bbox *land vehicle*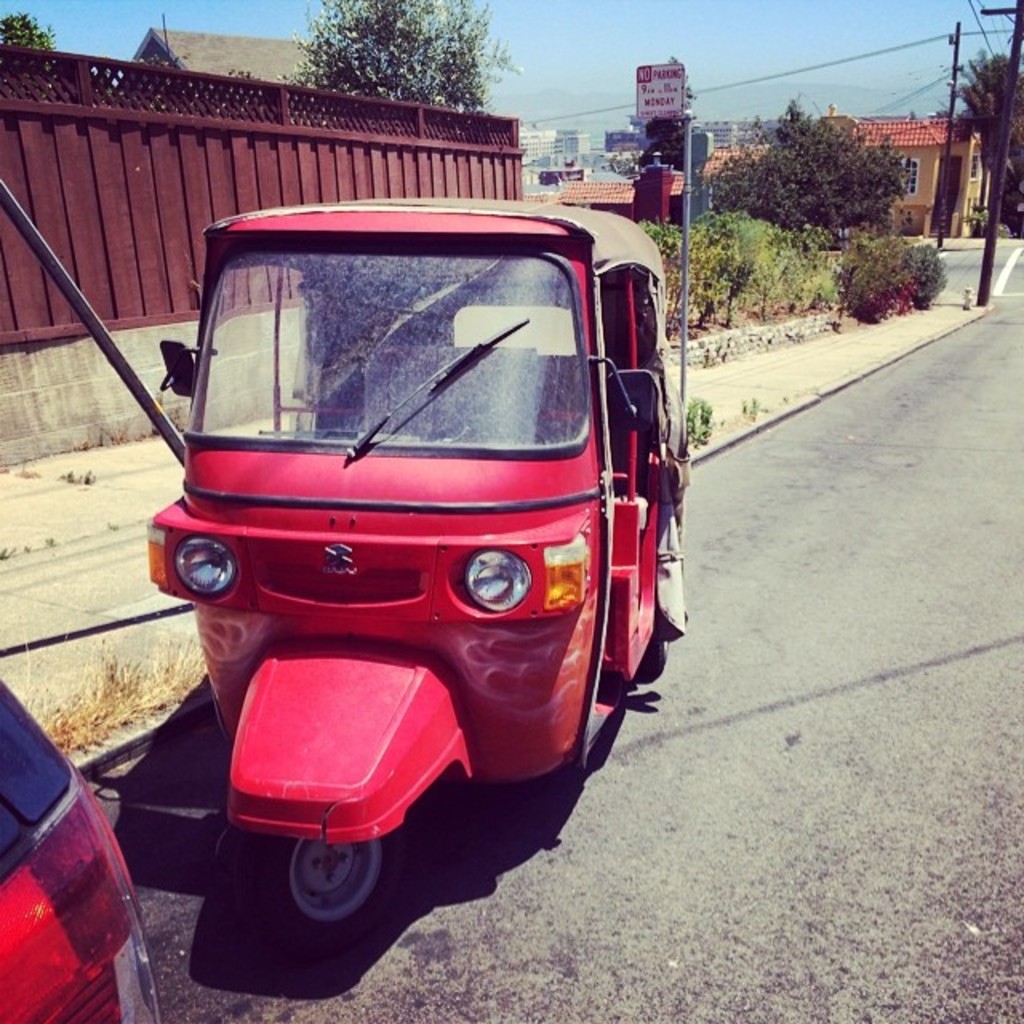
left=0, top=683, right=162, bottom=1022
